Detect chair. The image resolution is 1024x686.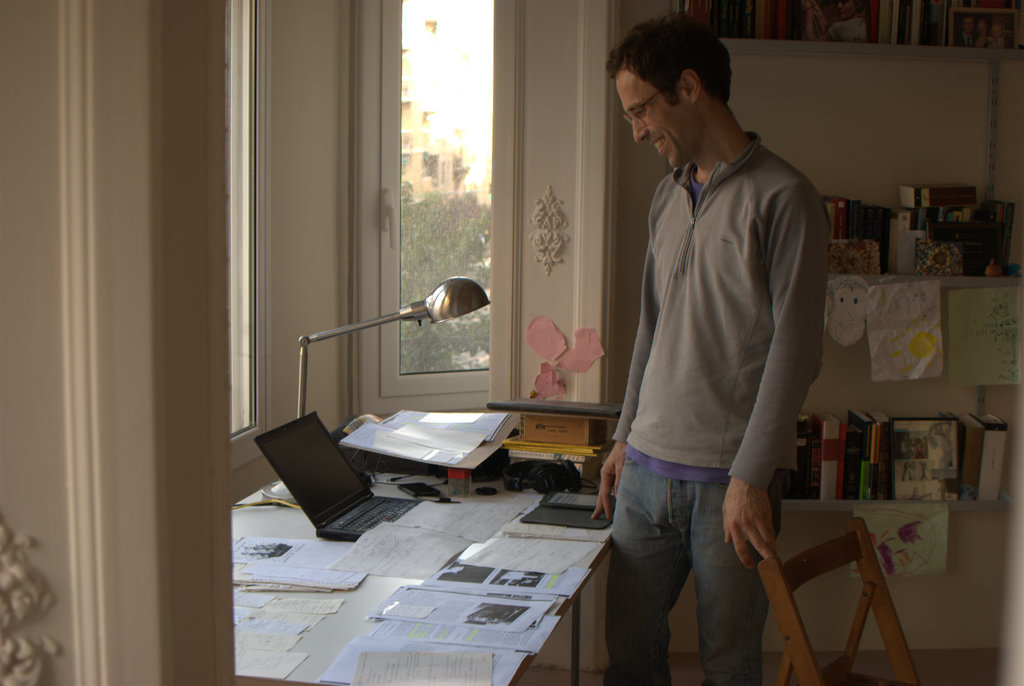
{"left": 768, "top": 483, "right": 941, "bottom": 674}.
